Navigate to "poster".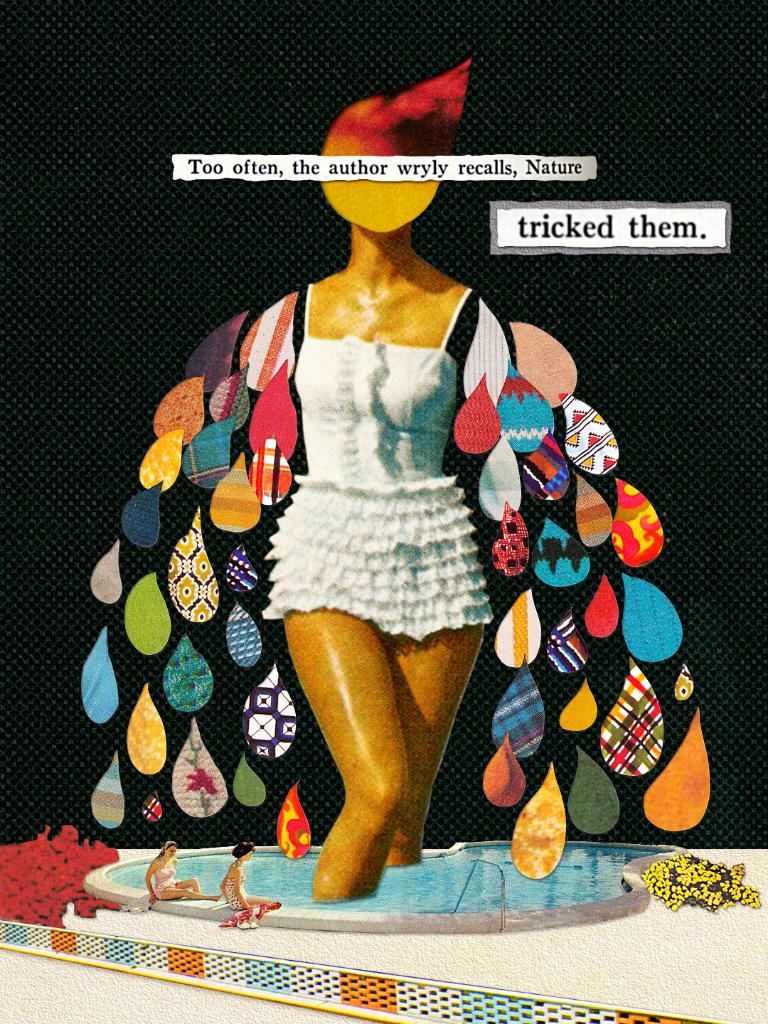
Navigation target: bbox(0, 0, 767, 1023).
